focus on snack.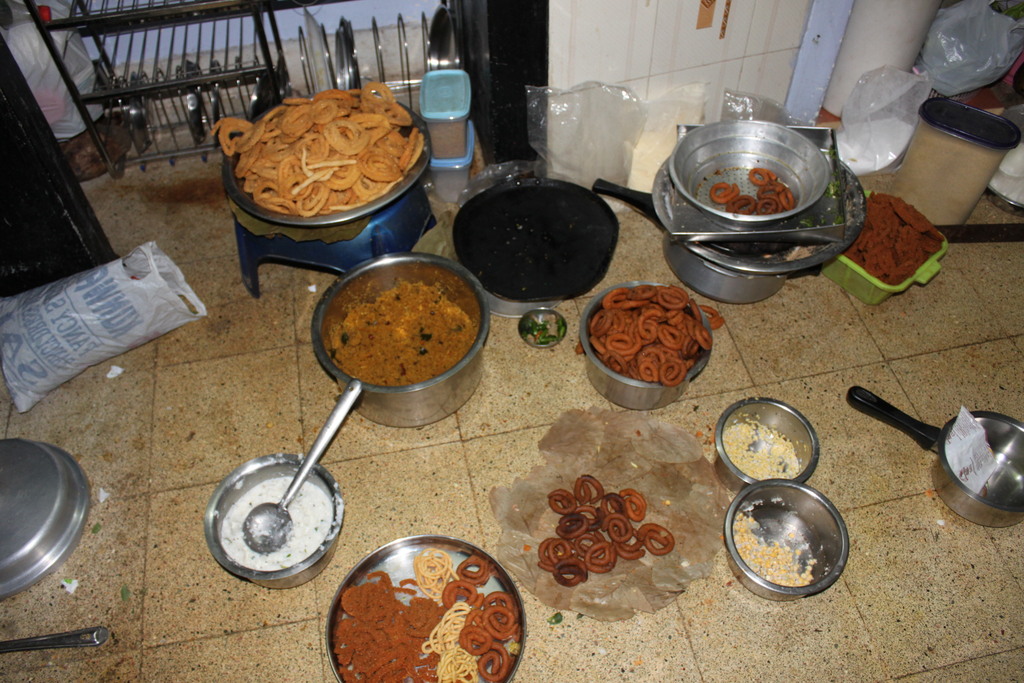
Focused at (left=714, top=179, right=737, bottom=202).
